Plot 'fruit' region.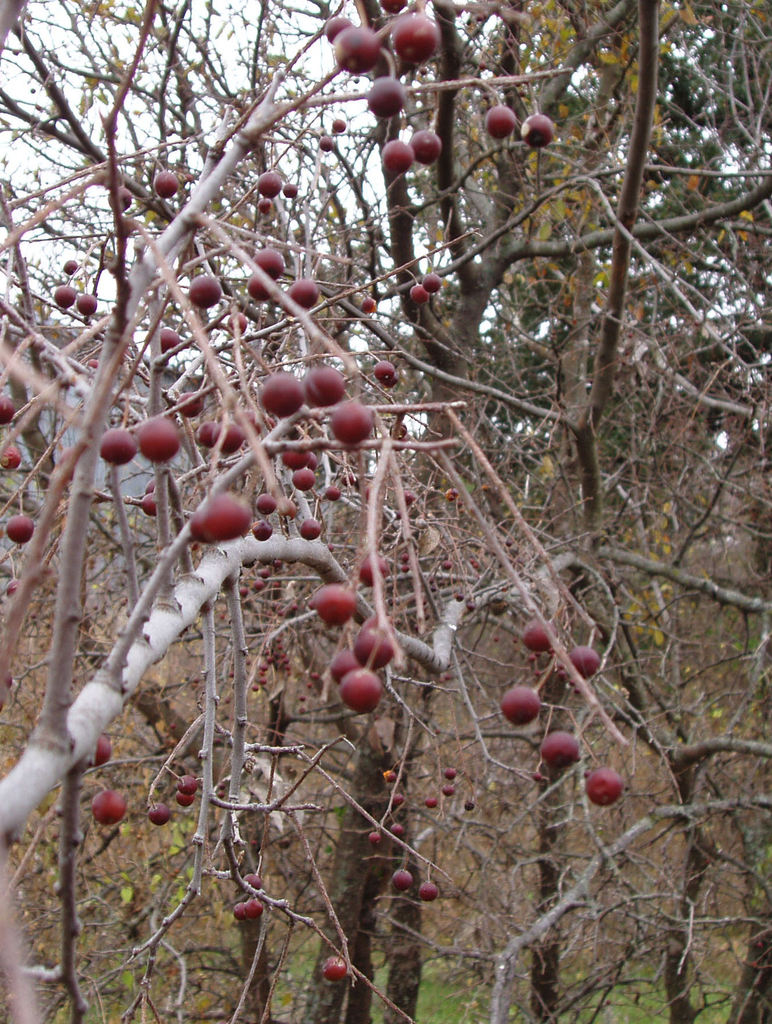
Plotted at crop(441, 766, 459, 781).
